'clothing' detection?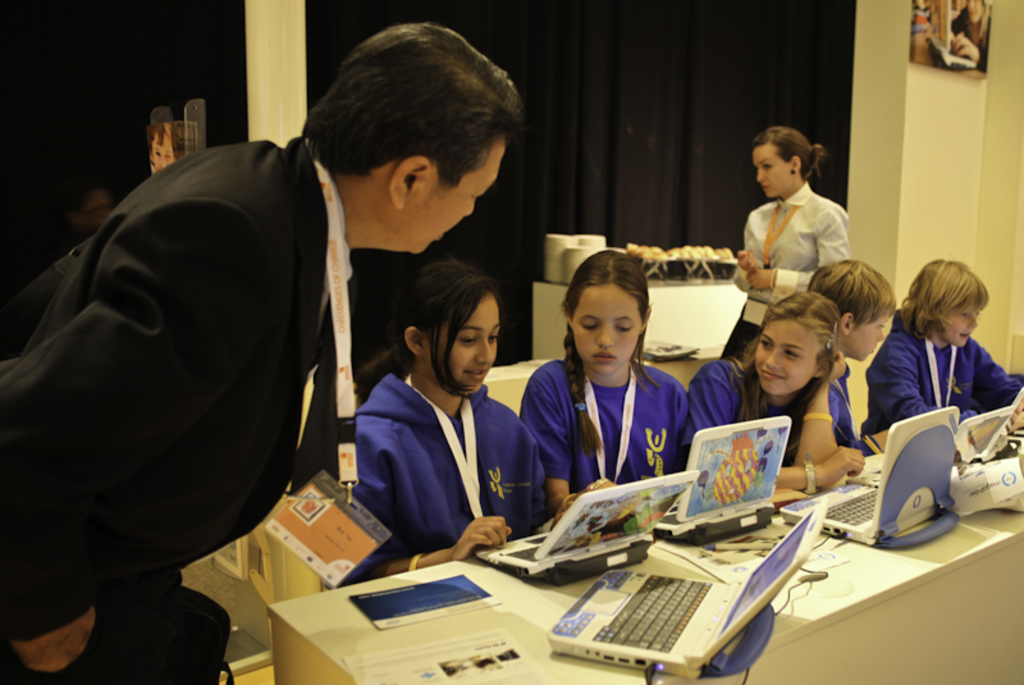
BBox(338, 374, 547, 586)
